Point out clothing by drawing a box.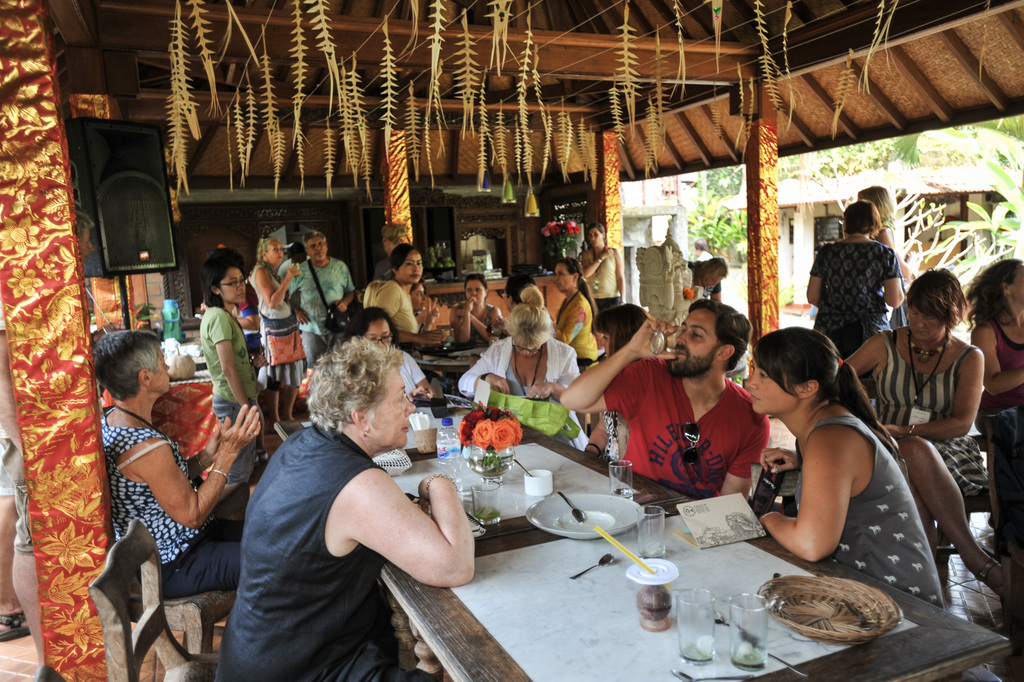
817:238:900:359.
